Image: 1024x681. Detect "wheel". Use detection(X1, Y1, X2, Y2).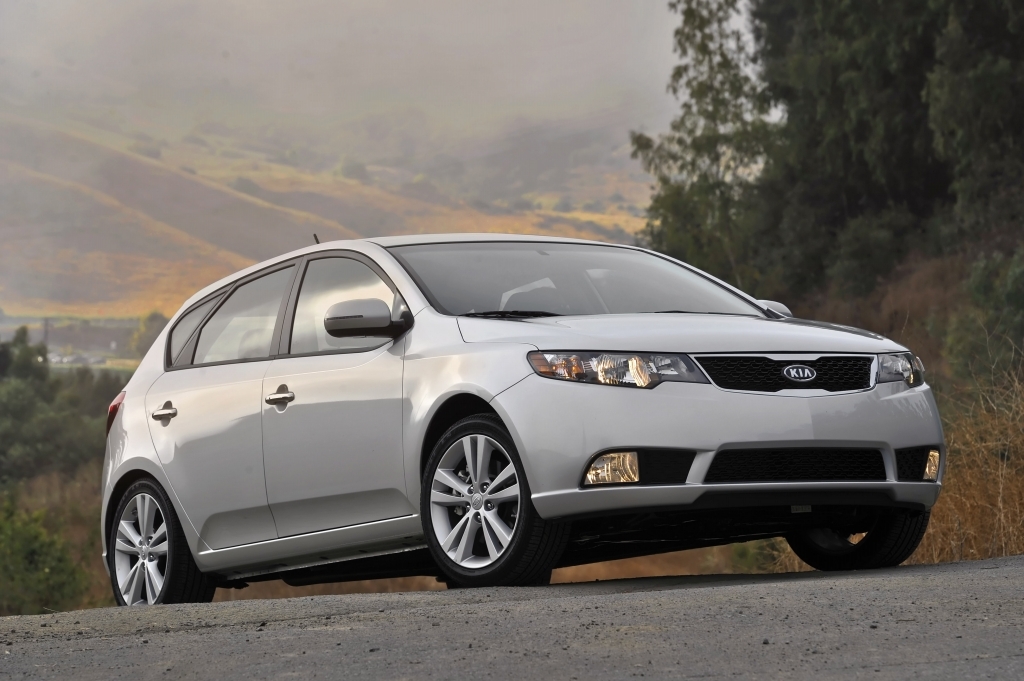
detection(779, 508, 932, 571).
